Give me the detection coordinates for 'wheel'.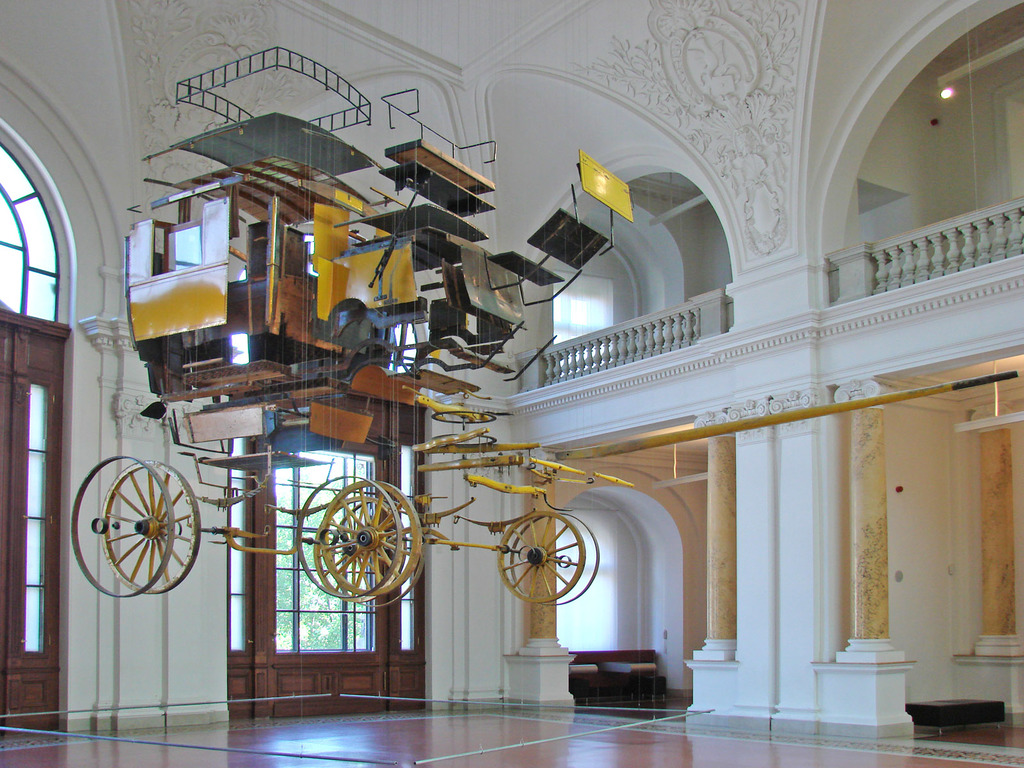
rect(100, 458, 204, 595).
